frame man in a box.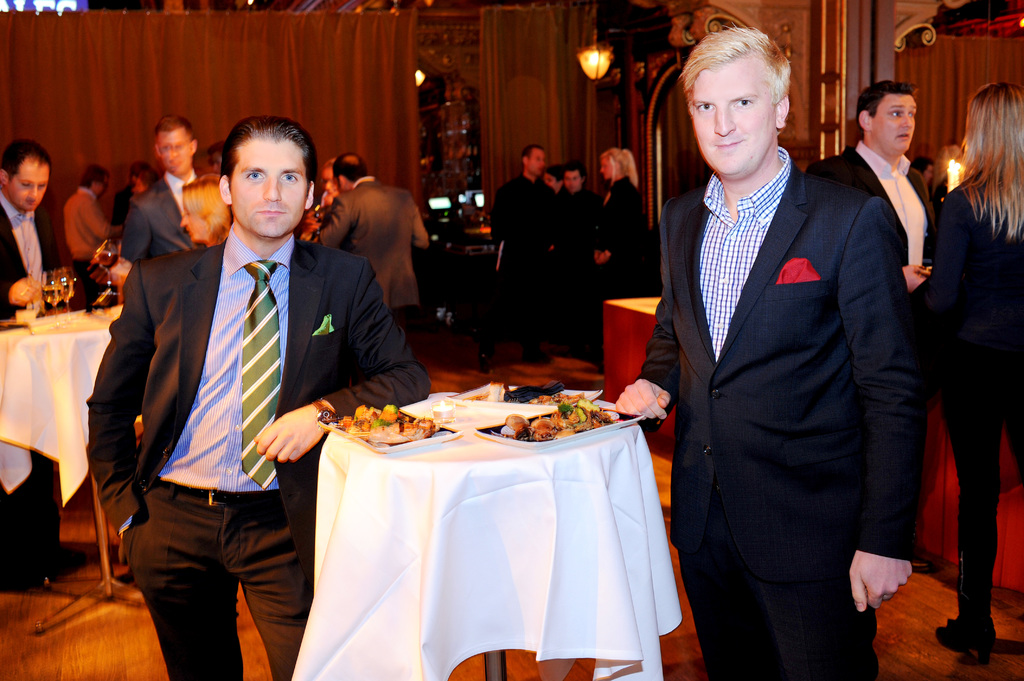
{"left": 315, "top": 150, "right": 431, "bottom": 342}.
